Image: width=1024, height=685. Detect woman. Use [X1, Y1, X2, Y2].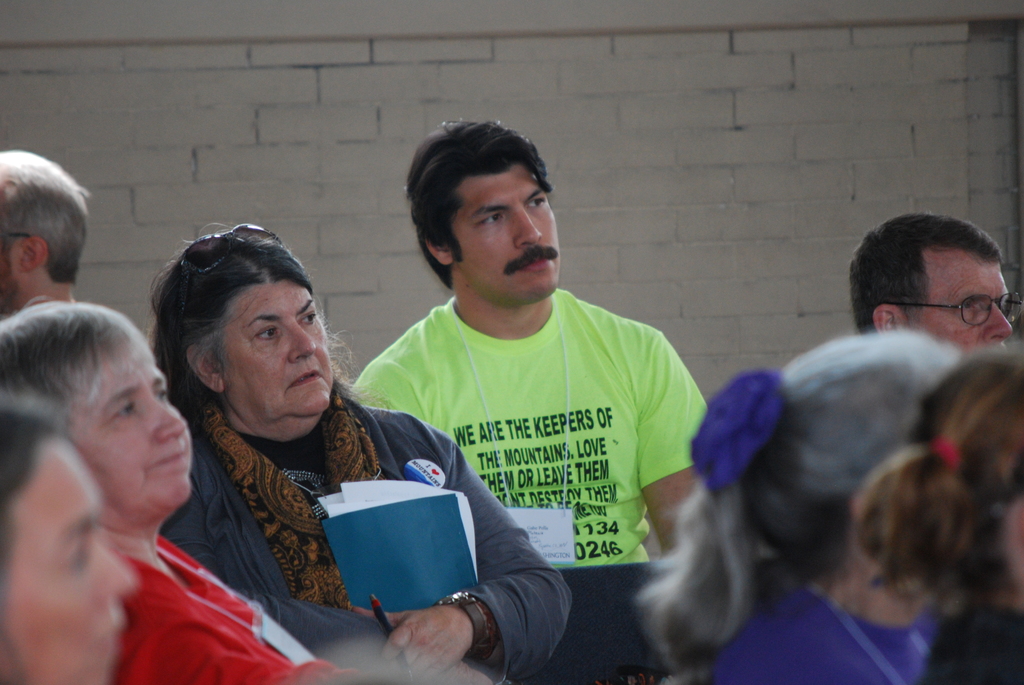
[635, 323, 959, 684].
